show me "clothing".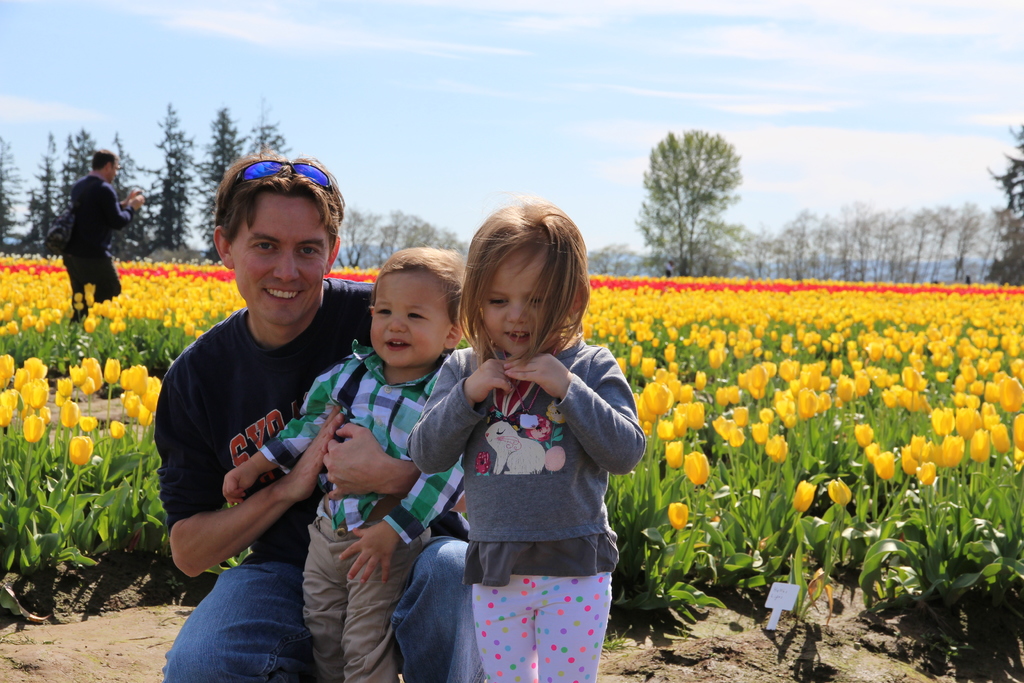
"clothing" is here: crop(63, 248, 124, 322).
